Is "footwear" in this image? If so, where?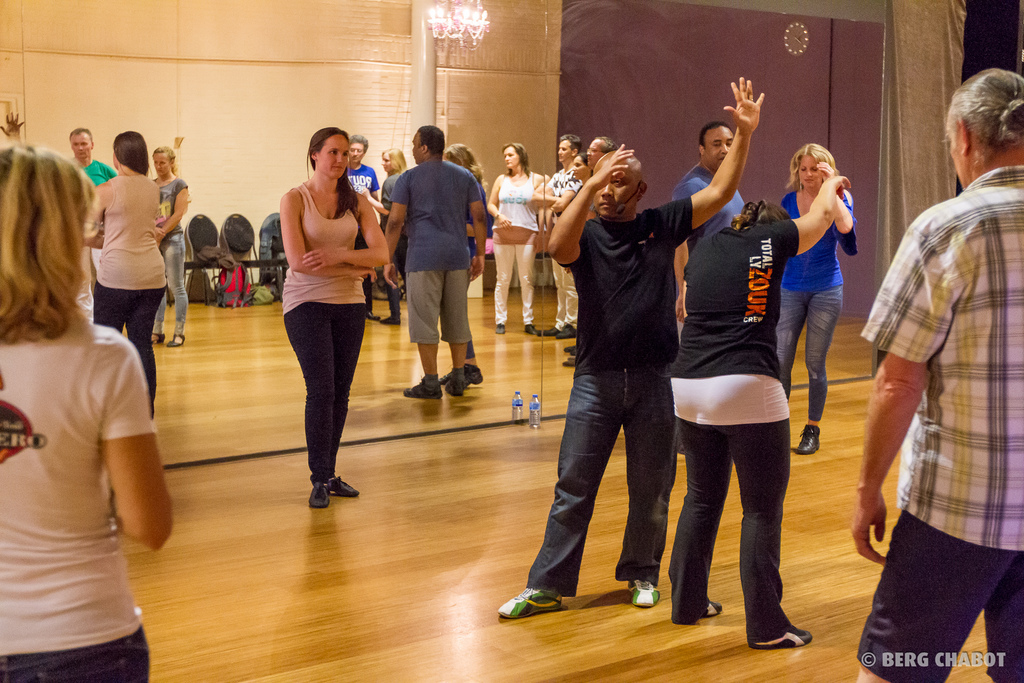
Yes, at (164, 331, 182, 345).
